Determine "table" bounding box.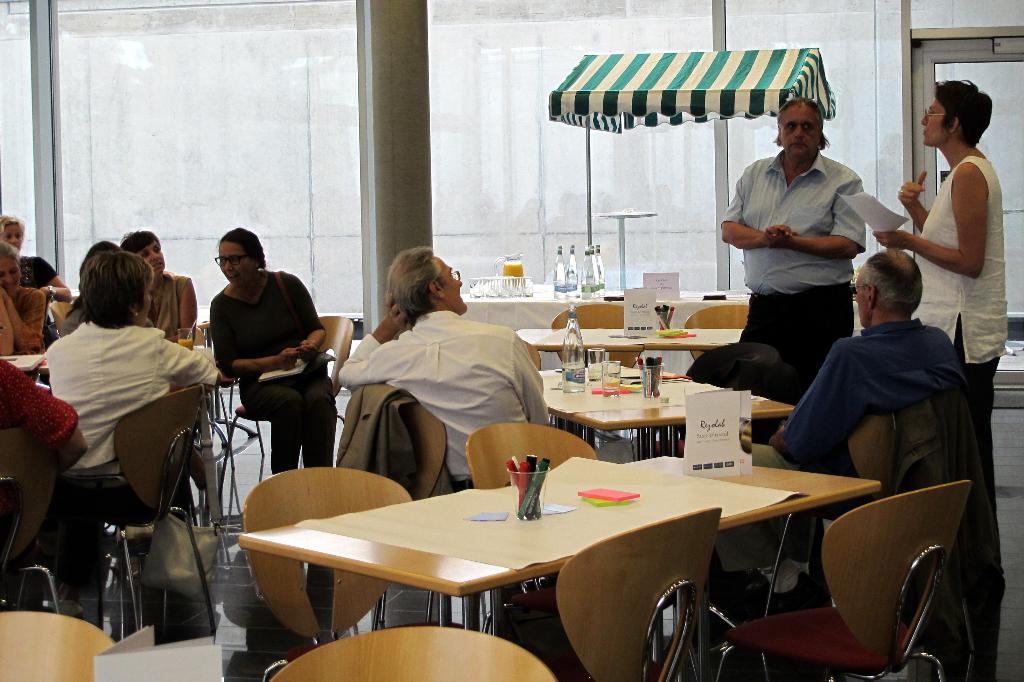
Determined: detection(538, 358, 796, 457).
